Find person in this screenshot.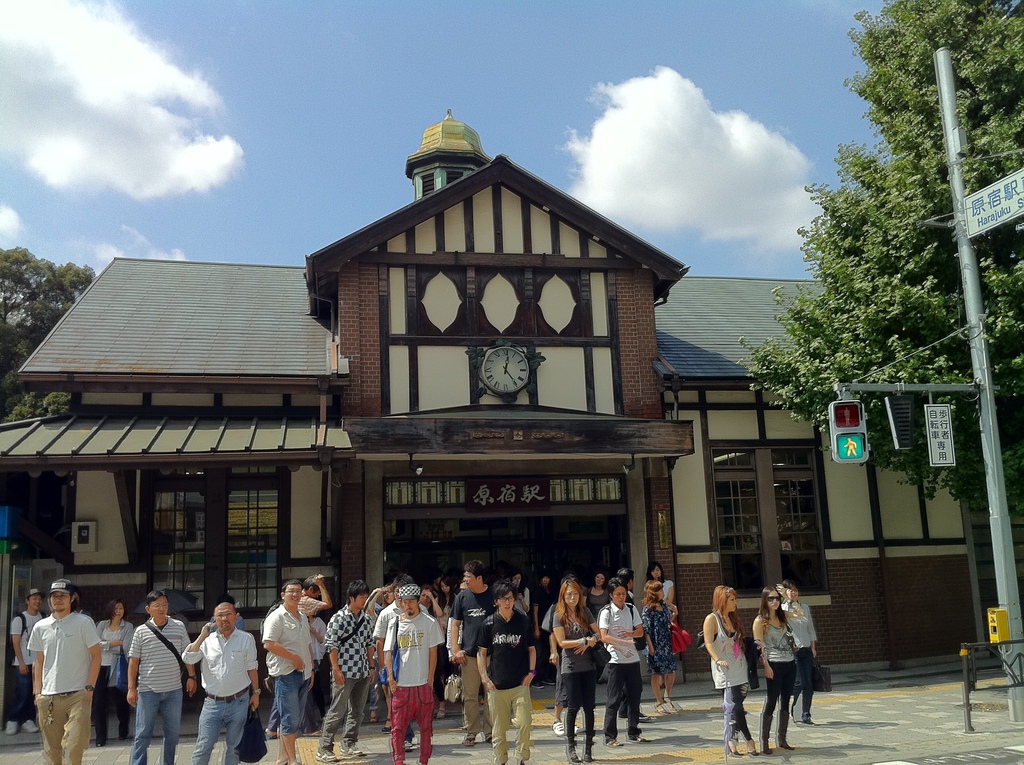
The bounding box for person is locate(19, 567, 95, 764).
